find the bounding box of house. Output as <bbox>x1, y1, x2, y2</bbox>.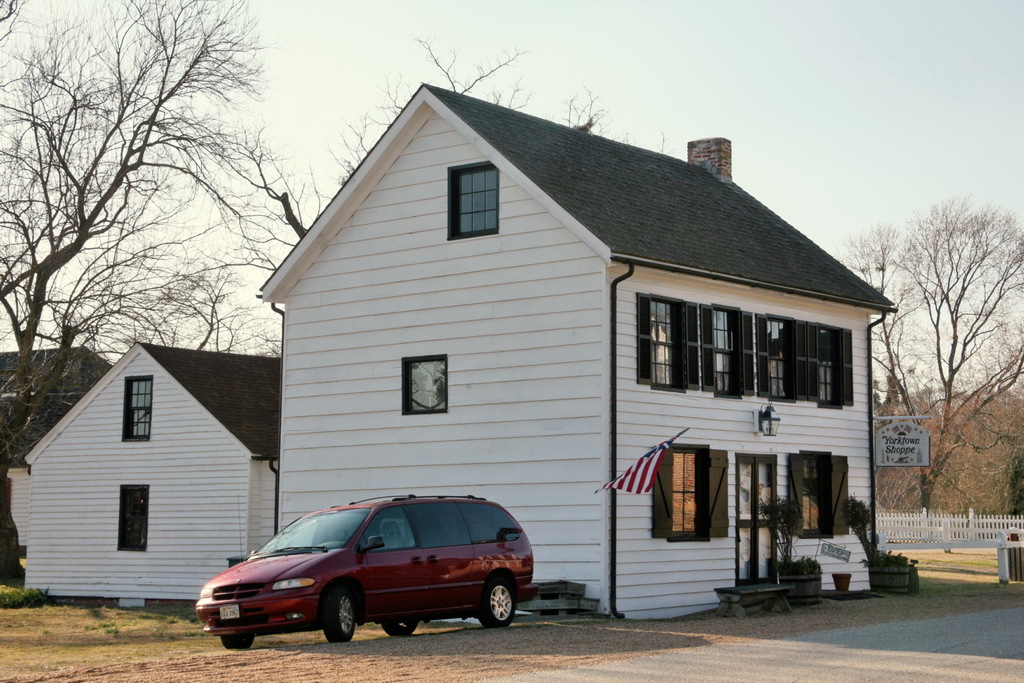
<bbox>237, 76, 909, 583</bbox>.
